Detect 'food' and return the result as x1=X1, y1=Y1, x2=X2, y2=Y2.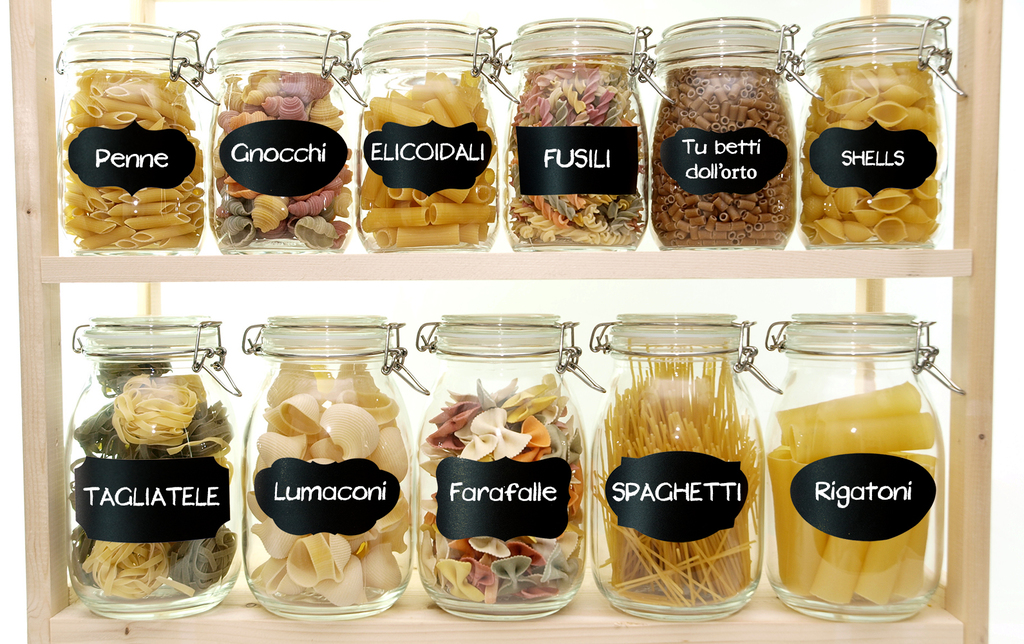
x1=518, y1=46, x2=645, y2=247.
